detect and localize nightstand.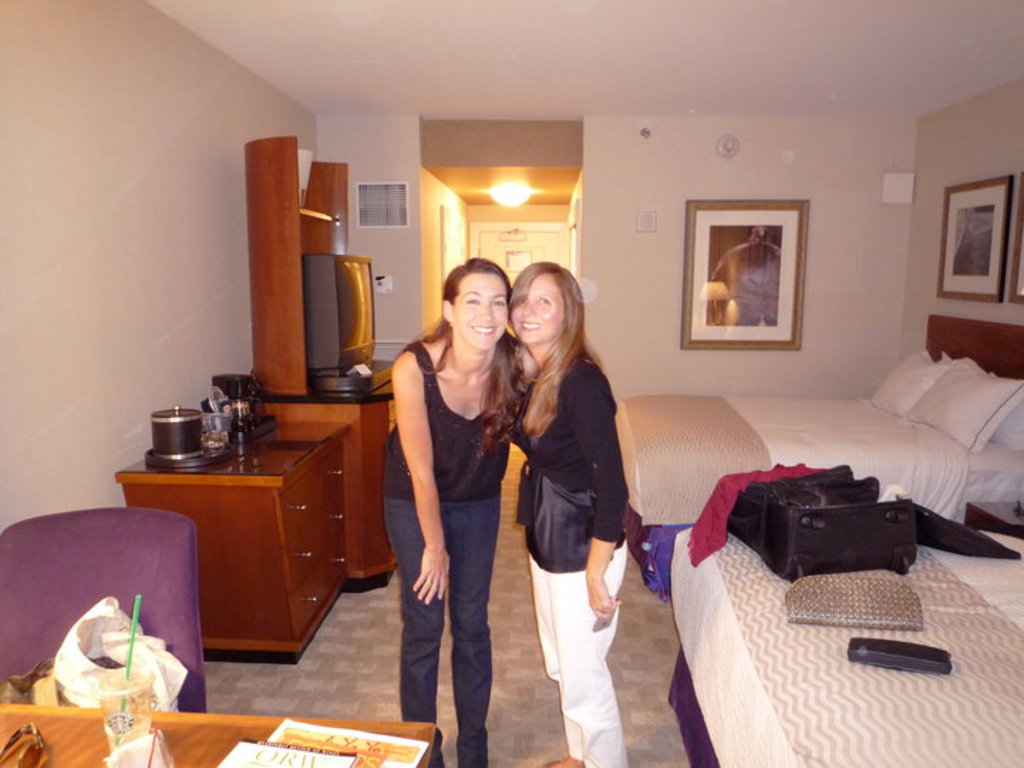
Localized at crop(966, 501, 1023, 538).
